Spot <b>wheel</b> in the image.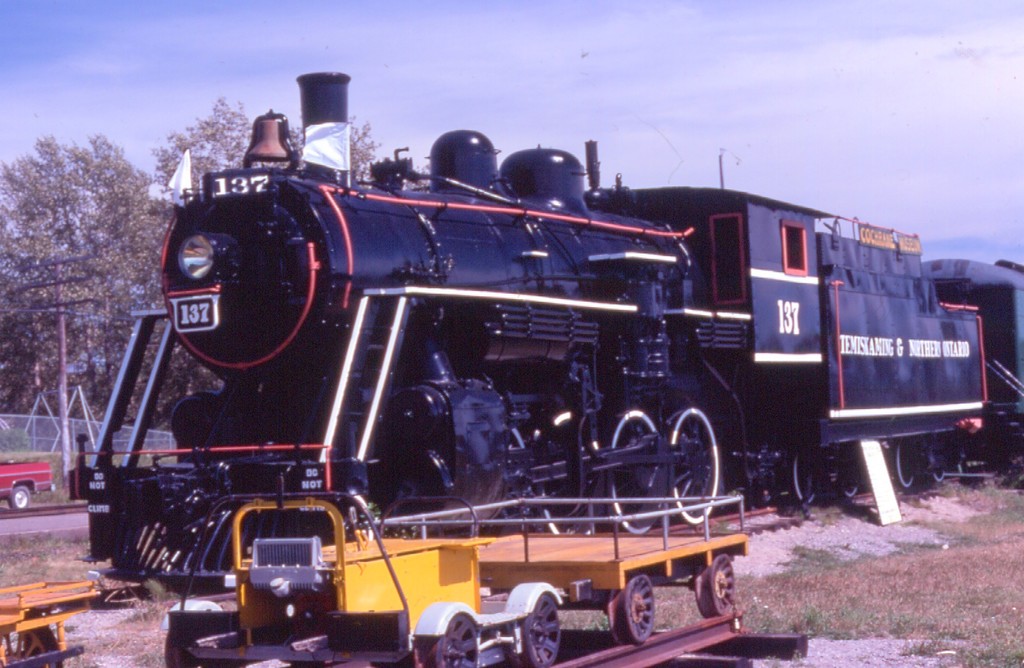
<b>wheel</b> found at {"x1": 692, "y1": 550, "x2": 735, "y2": 617}.
